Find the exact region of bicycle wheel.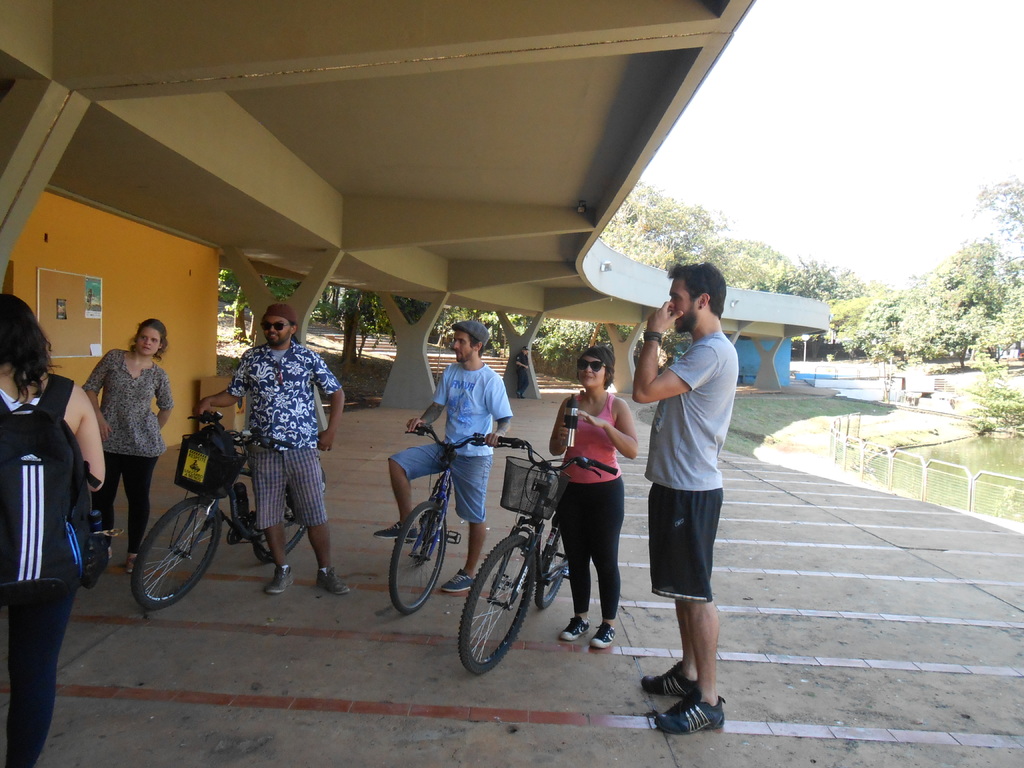
Exact region: Rect(131, 506, 202, 607).
